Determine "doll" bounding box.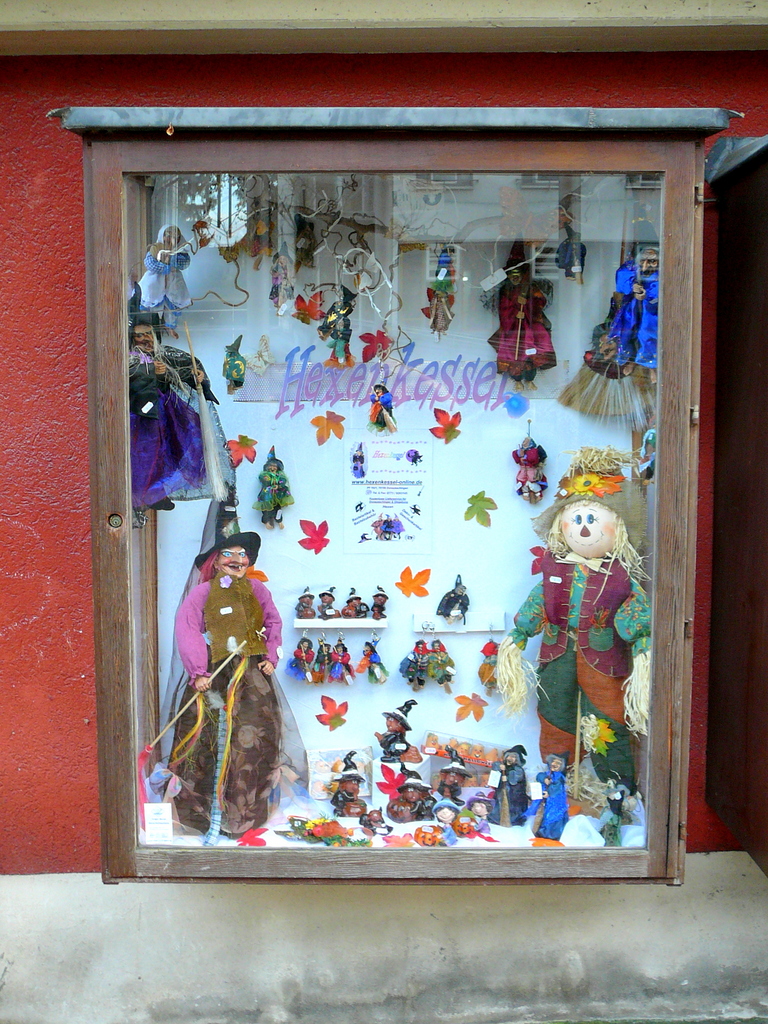
Determined: bbox=(343, 600, 369, 619).
